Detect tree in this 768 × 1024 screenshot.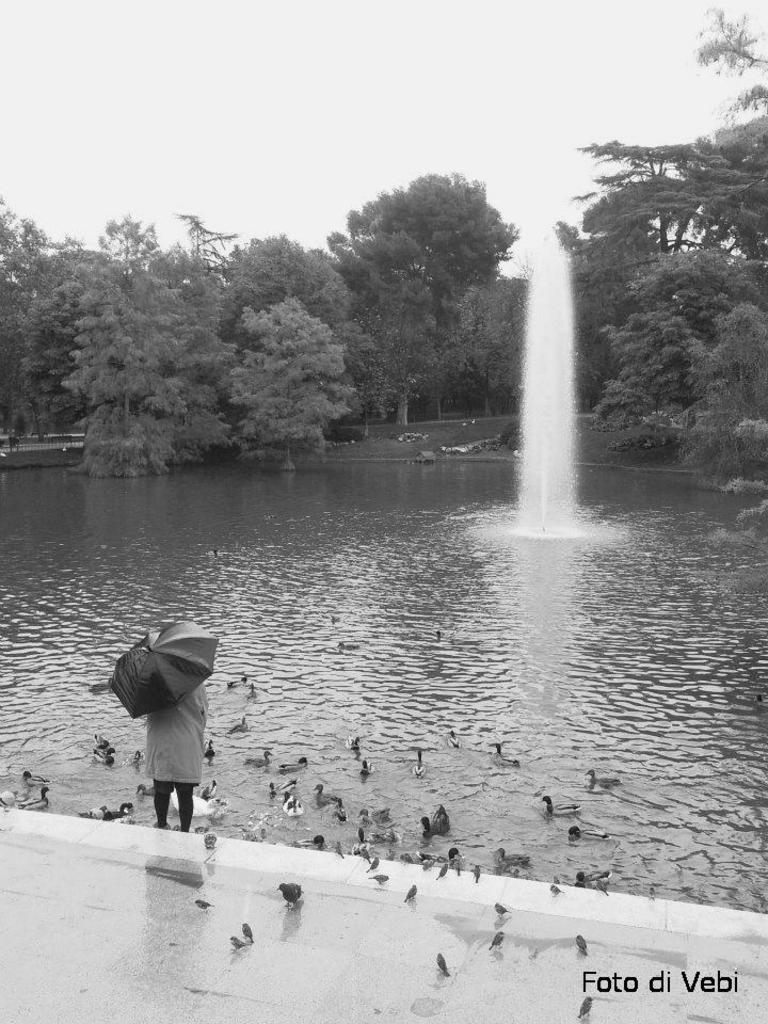
Detection: bbox=(219, 336, 349, 466).
